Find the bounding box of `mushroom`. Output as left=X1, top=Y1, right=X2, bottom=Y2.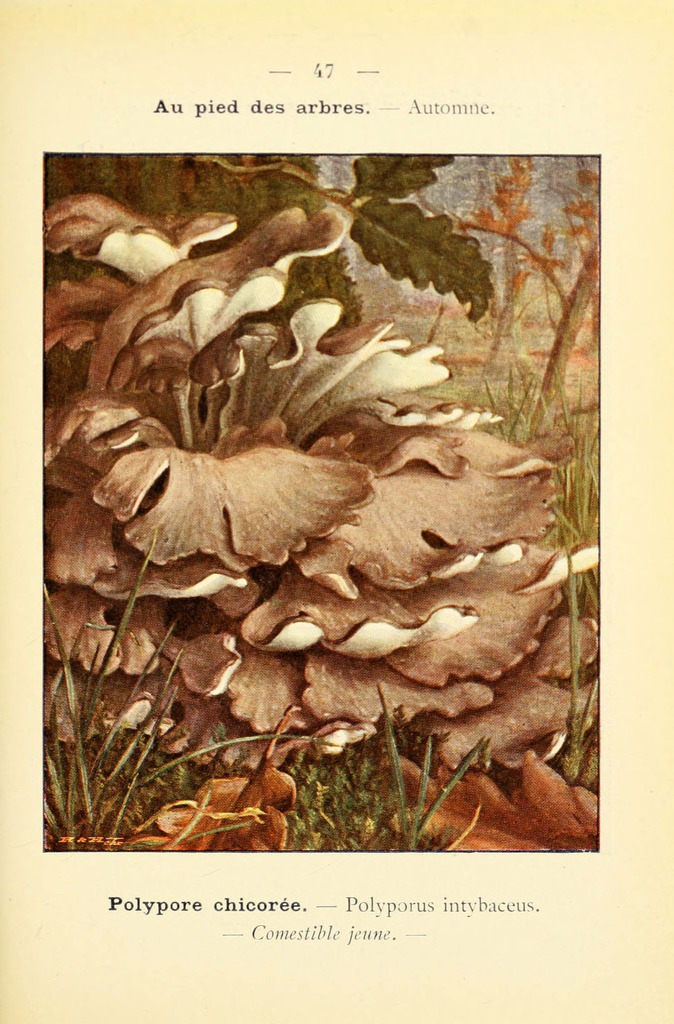
left=40, top=259, right=133, bottom=357.
